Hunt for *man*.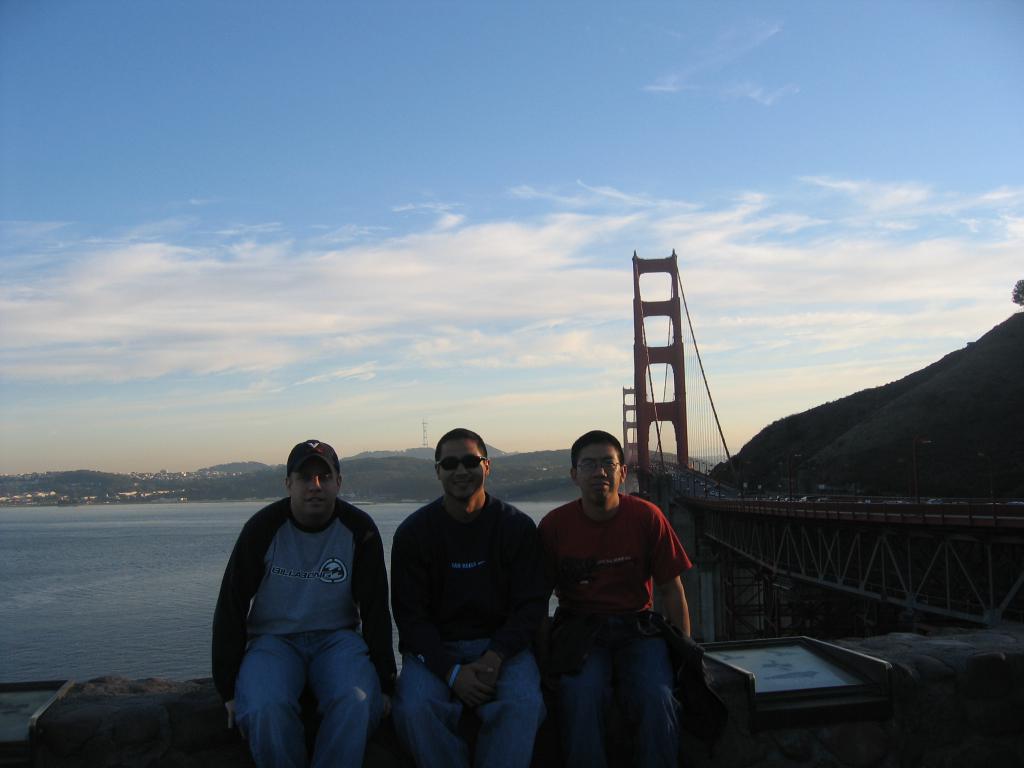
Hunted down at rect(540, 435, 690, 765).
